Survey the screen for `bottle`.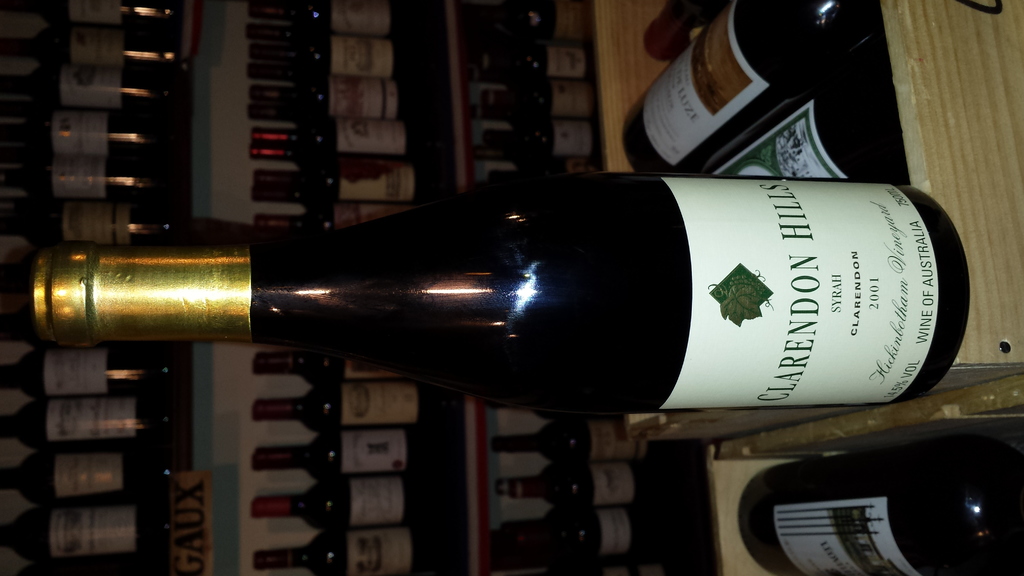
Survey found: (x1=250, y1=76, x2=413, y2=120).
